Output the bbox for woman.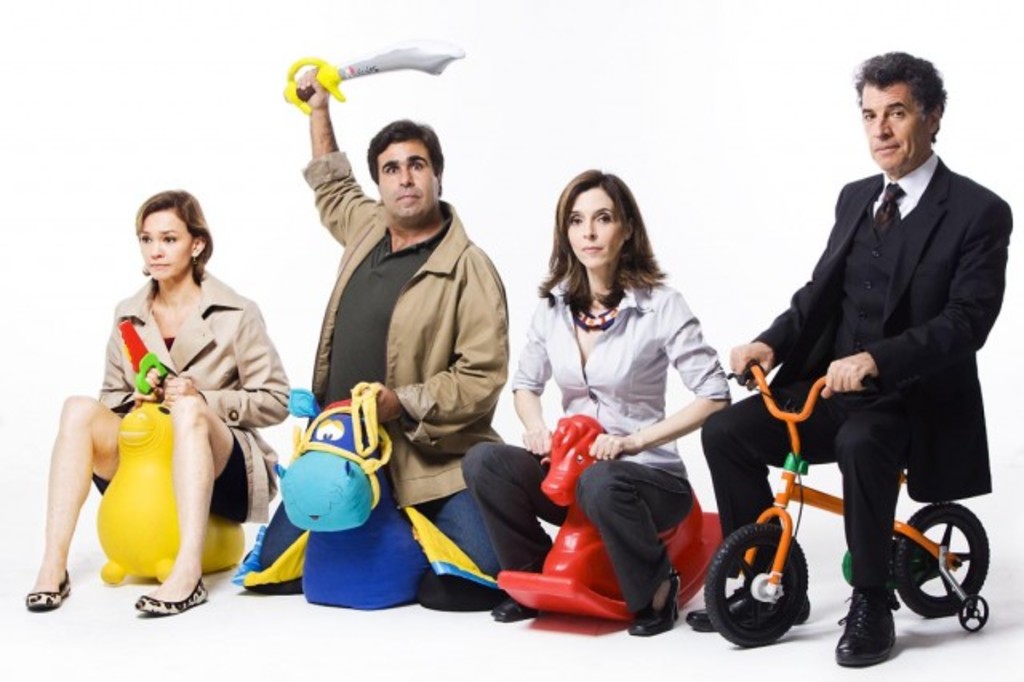
Rect(74, 195, 280, 610).
